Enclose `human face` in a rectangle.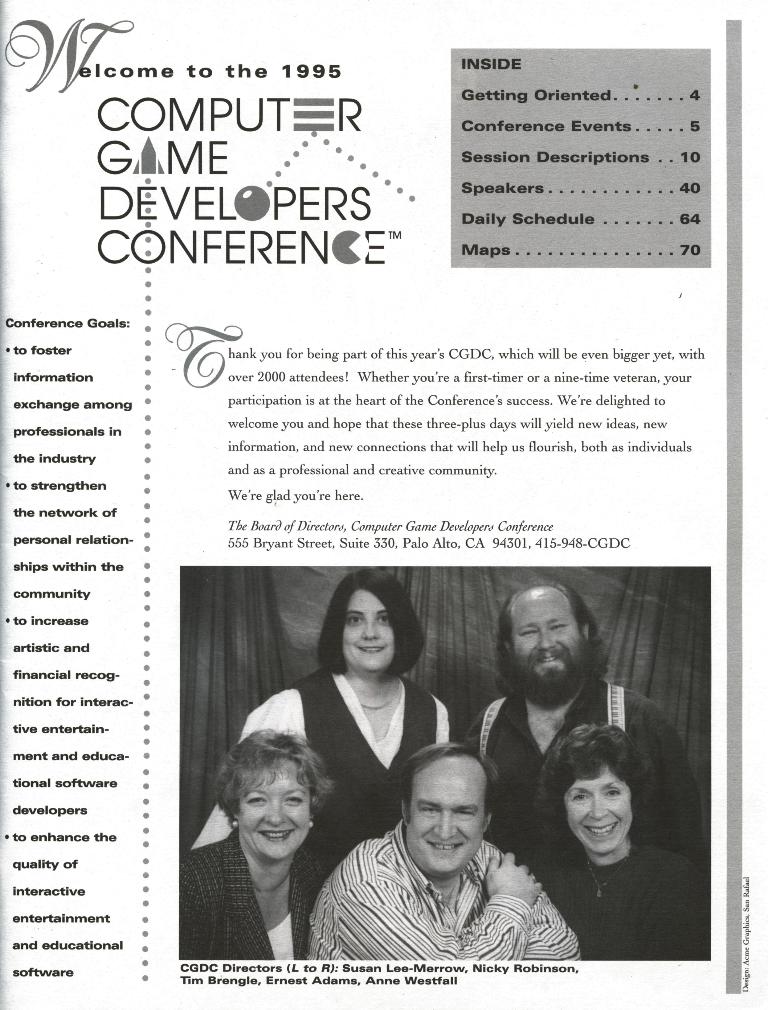
[left=348, top=593, right=399, bottom=672].
